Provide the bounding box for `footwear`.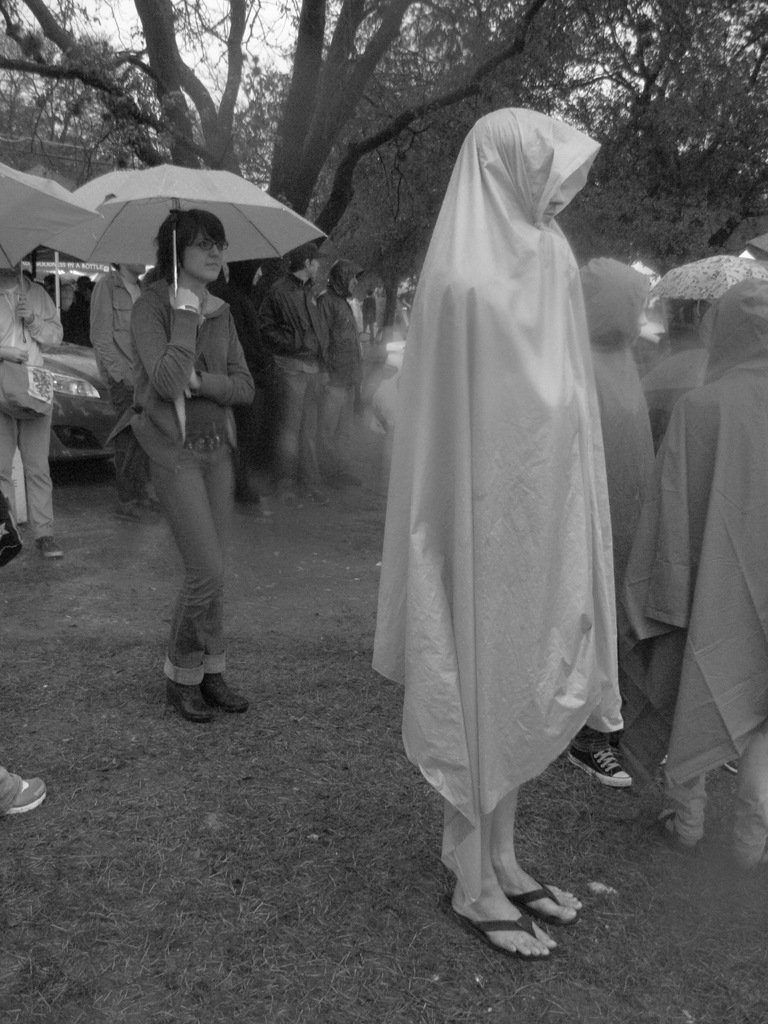
box(36, 535, 60, 561).
